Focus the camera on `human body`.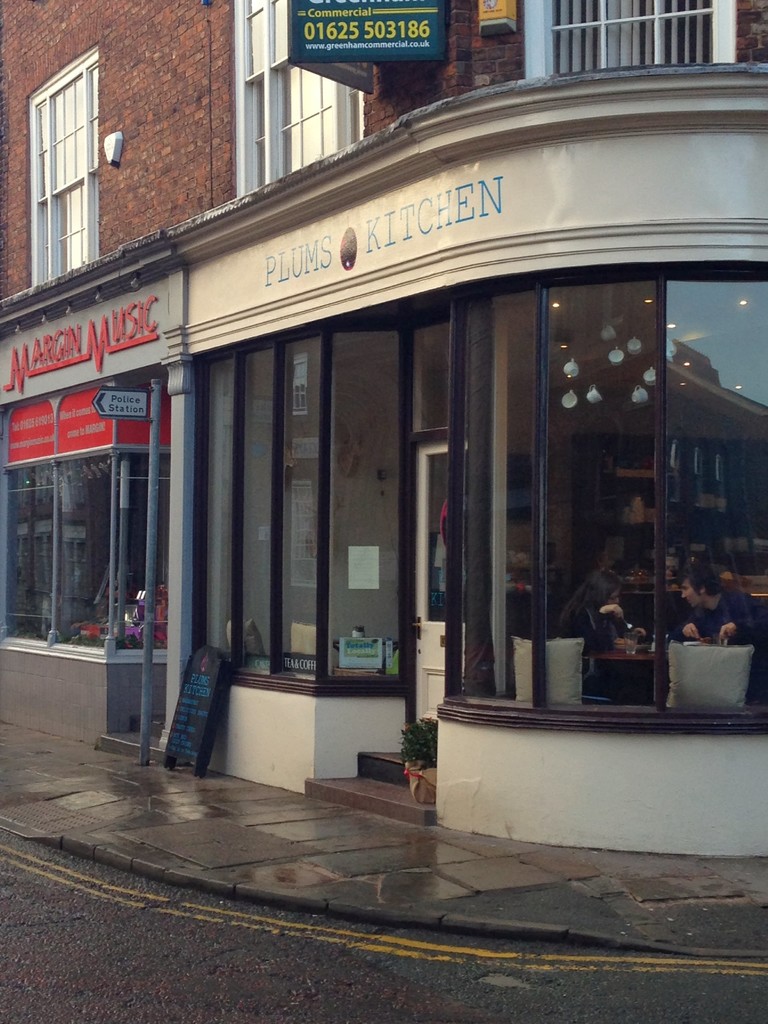
Focus region: {"left": 682, "top": 567, "right": 758, "bottom": 710}.
